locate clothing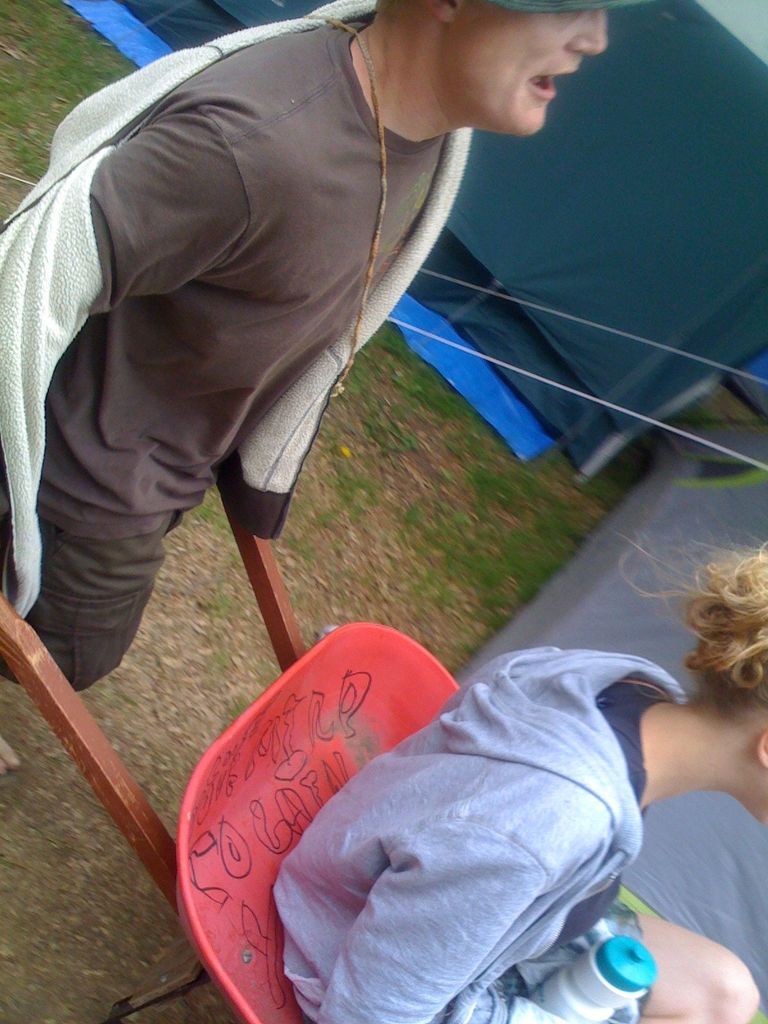
BBox(0, 0, 499, 687)
